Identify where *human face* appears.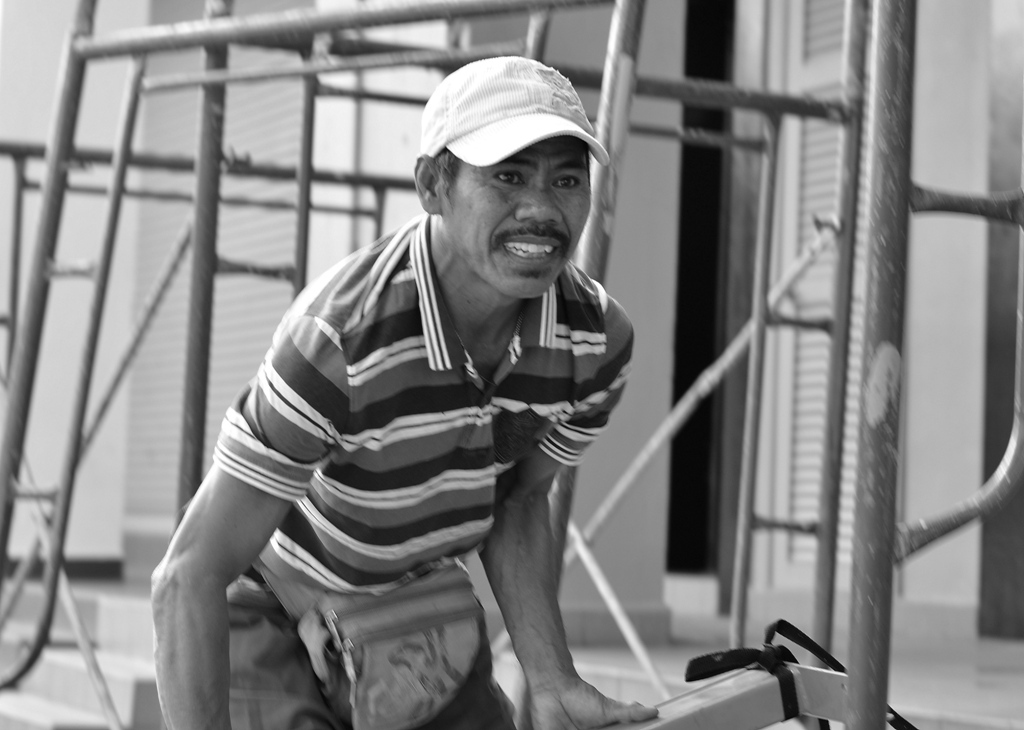
Appears at {"left": 451, "top": 136, "right": 592, "bottom": 301}.
